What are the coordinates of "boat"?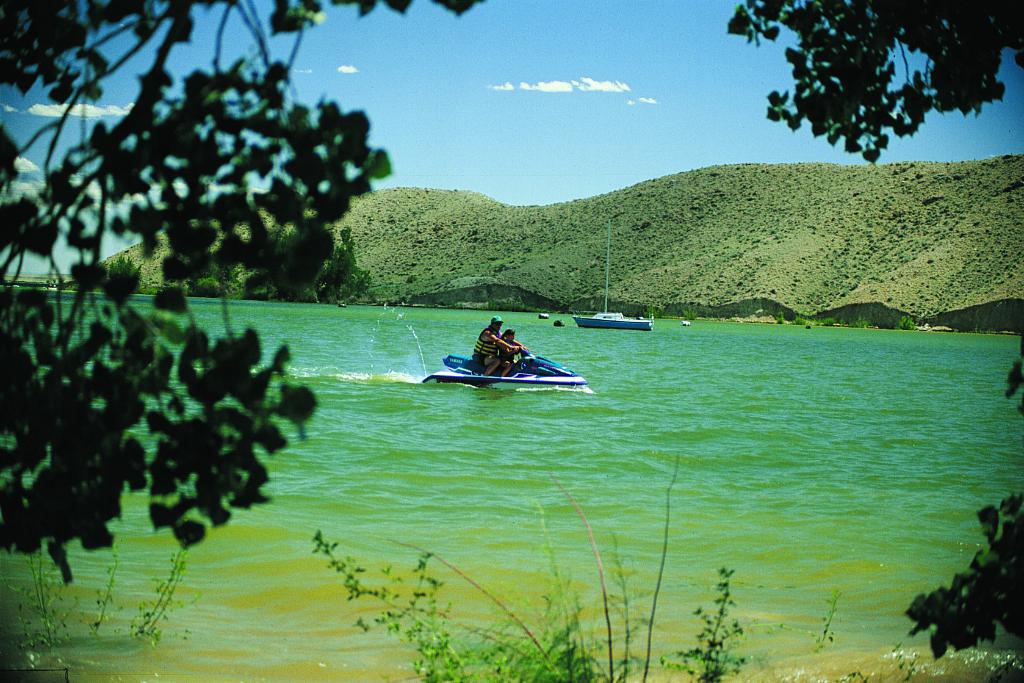
572/218/652/327.
